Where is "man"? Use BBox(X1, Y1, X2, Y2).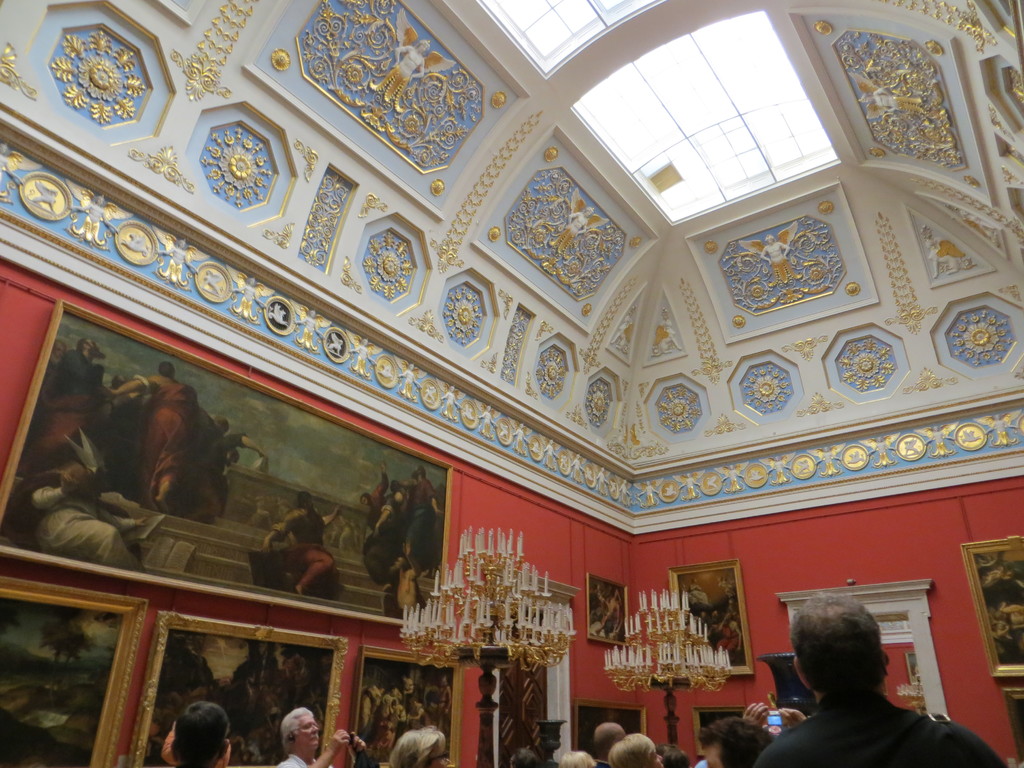
BBox(22, 331, 123, 482).
